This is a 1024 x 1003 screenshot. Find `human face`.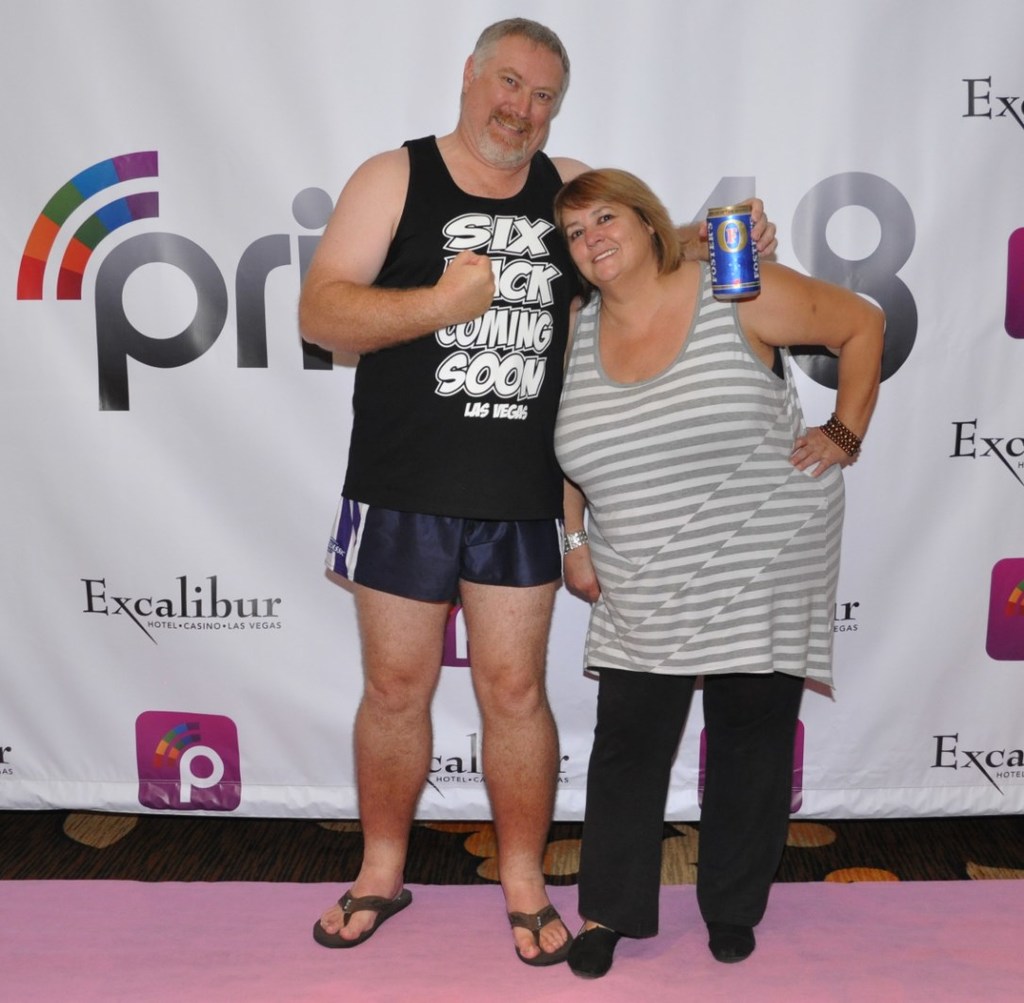
Bounding box: box(466, 34, 565, 171).
